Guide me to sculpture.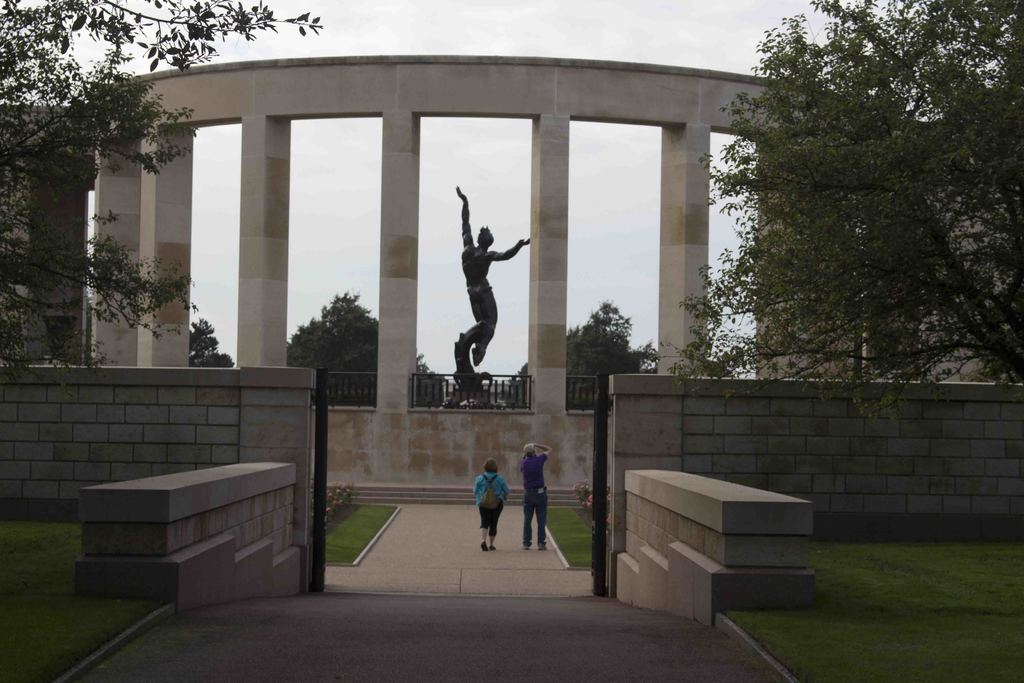
Guidance: crop(445, 185, 529, 409).
